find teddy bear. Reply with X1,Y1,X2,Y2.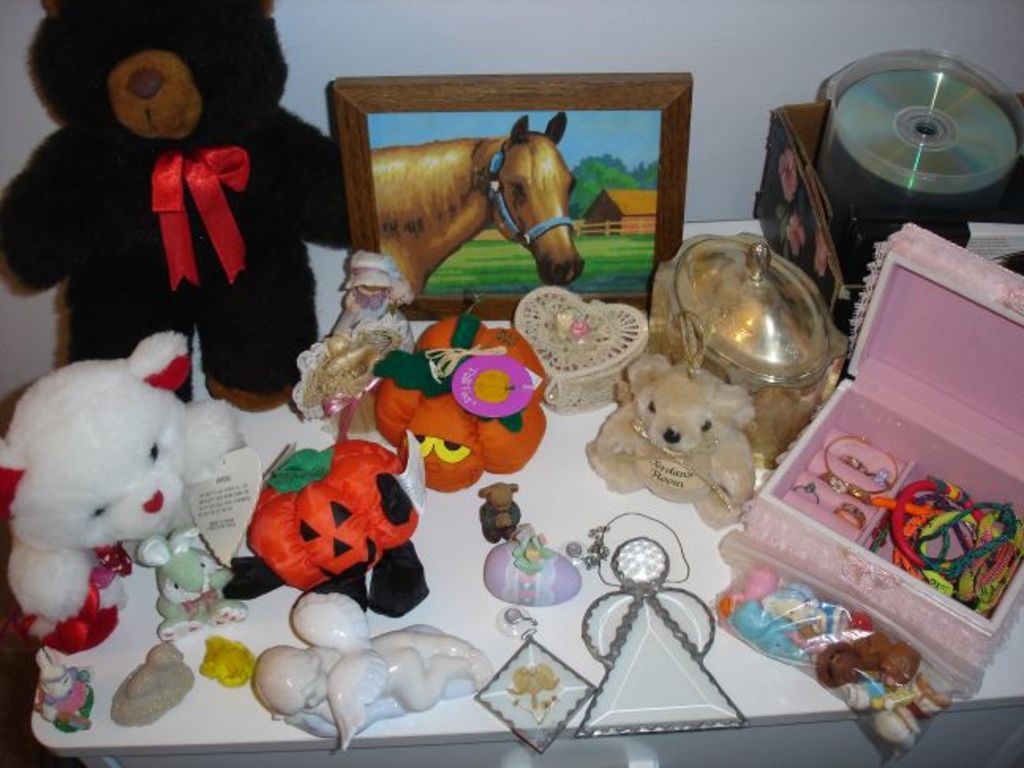
586,351,754,550.
